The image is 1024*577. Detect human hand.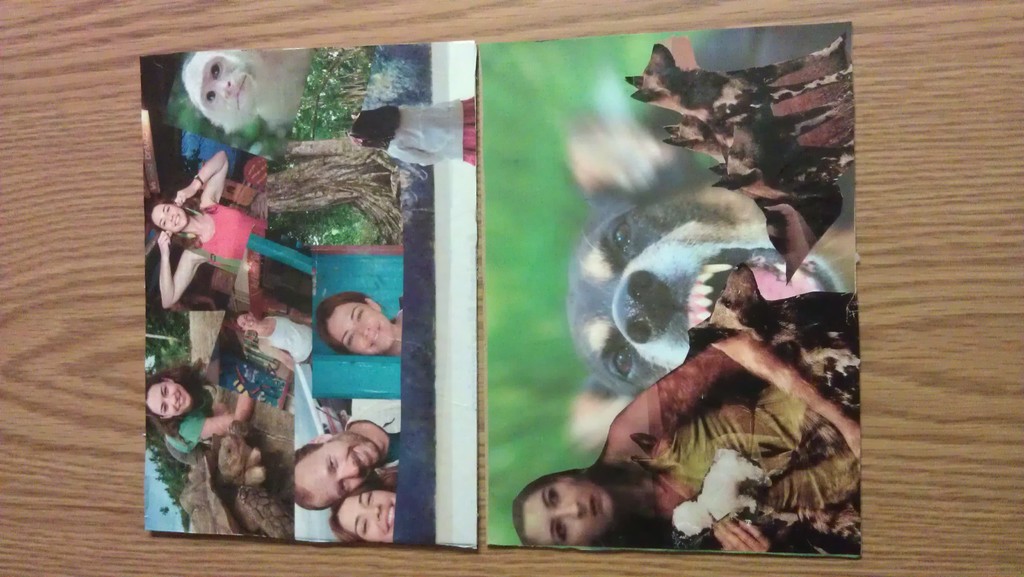
Detection: 707, 517, 775, 553.
